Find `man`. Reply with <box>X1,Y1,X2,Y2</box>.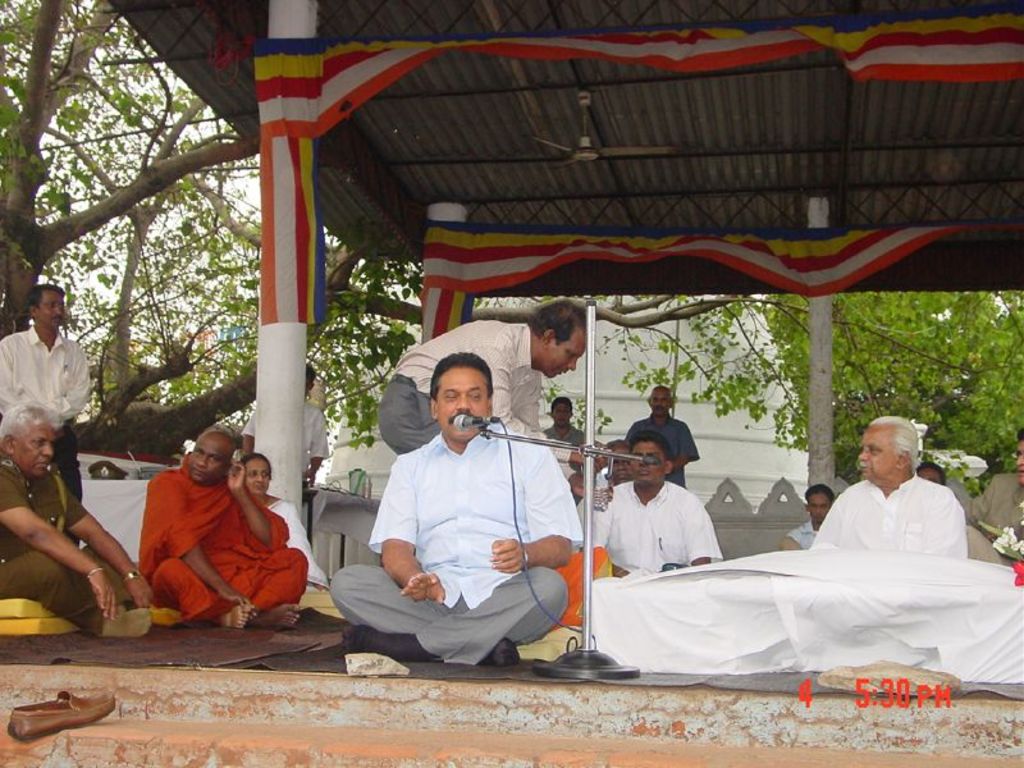
<box>617,387,701,503</box>.
